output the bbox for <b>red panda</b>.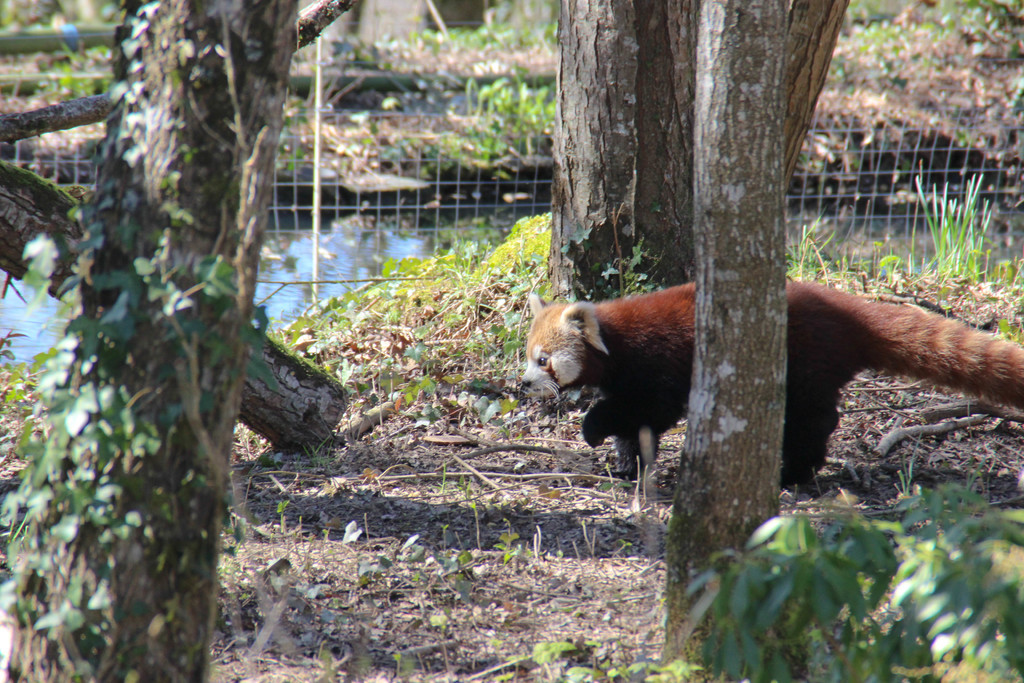
BBox(517, 280, 1023, 488).
